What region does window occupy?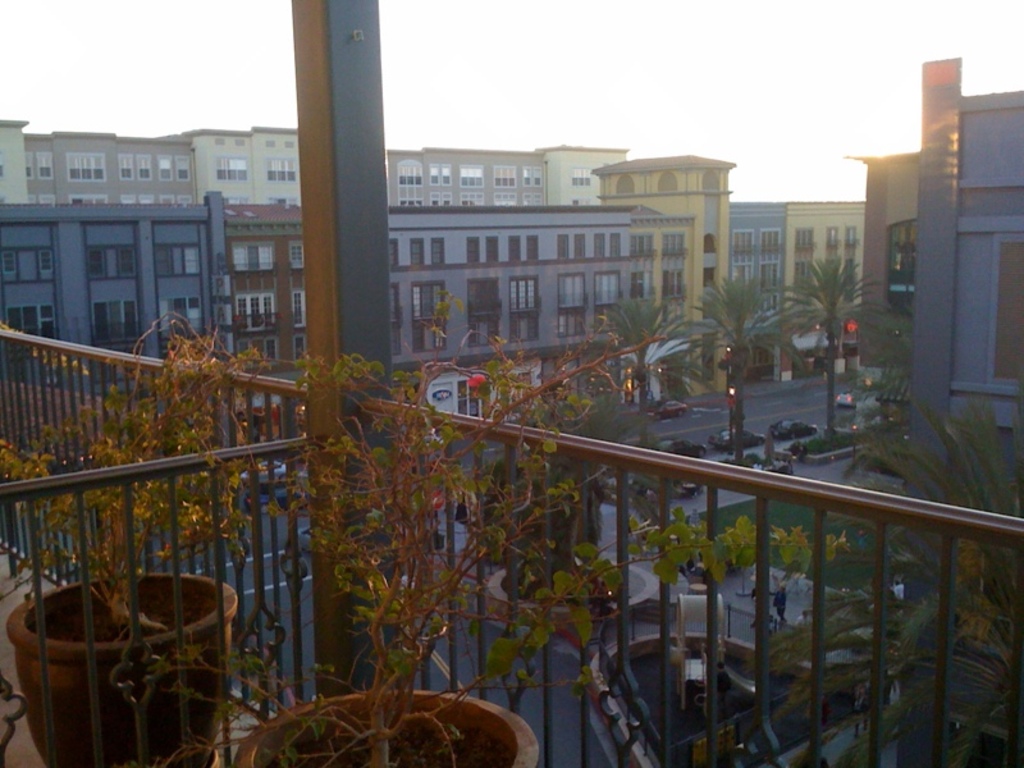
<region>728, 229, 749, 257</region>.
